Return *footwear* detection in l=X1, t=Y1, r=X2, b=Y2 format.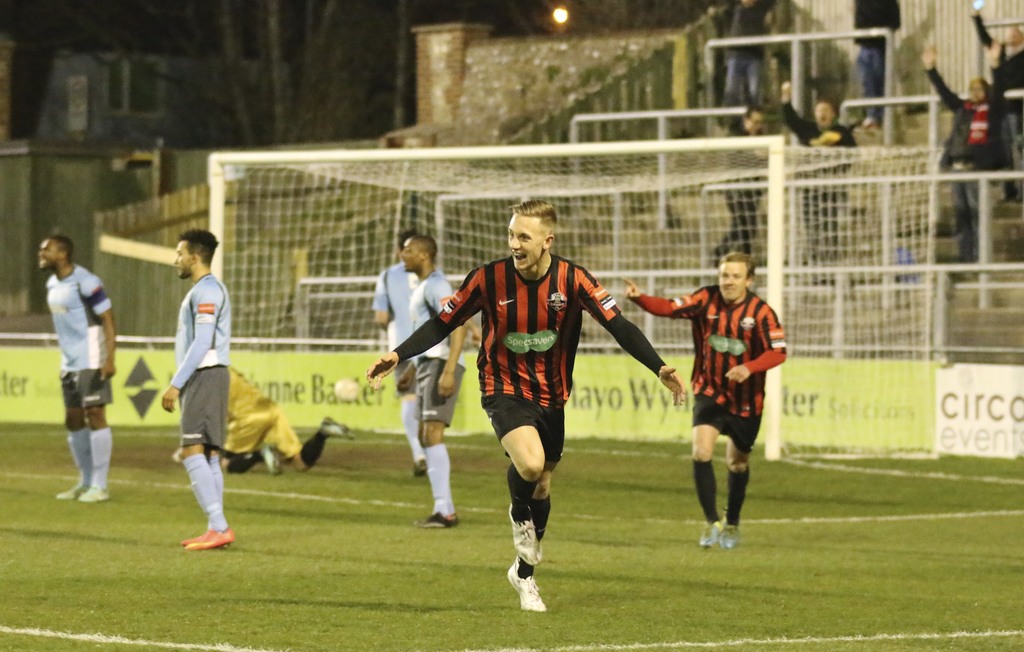
l=321, t=412, r=357, b=441.
